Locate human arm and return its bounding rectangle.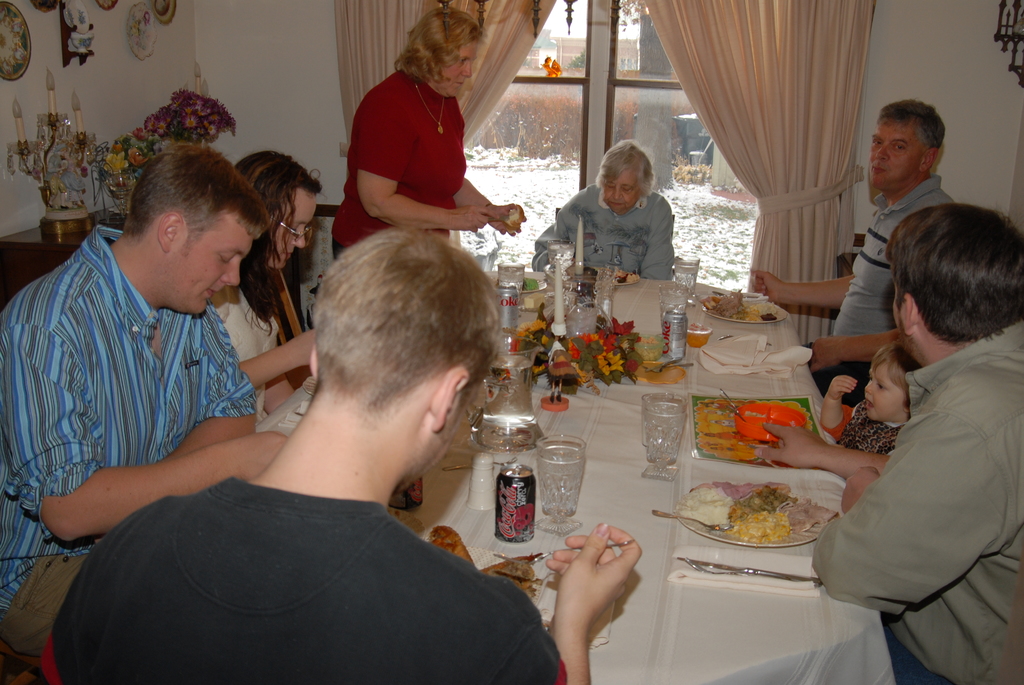
pyautogui.locateOnScreen(529, 195, 576, 274).
